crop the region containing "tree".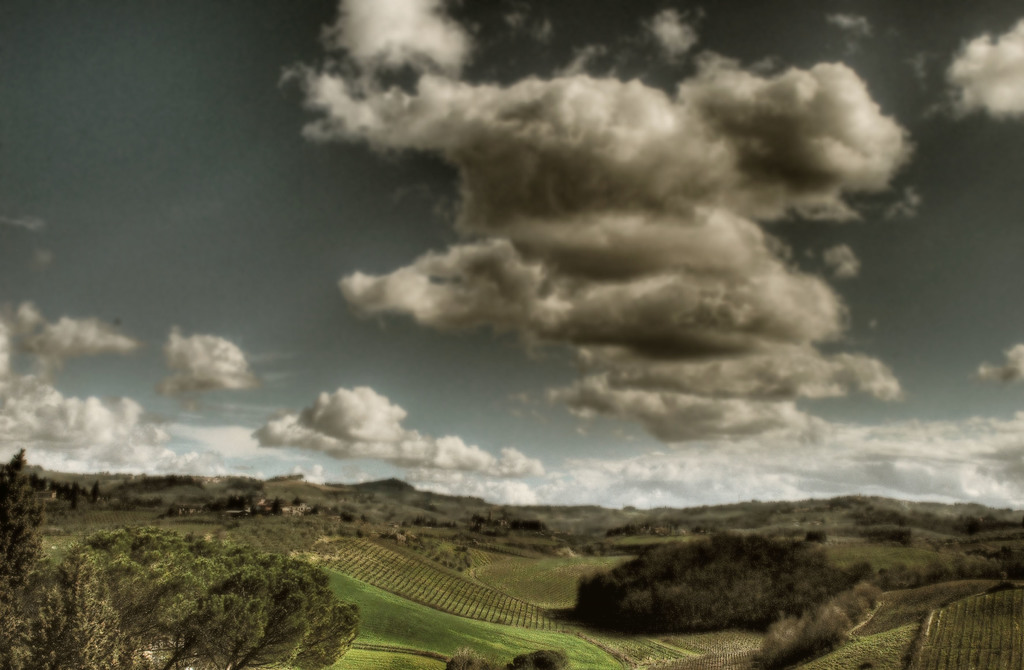
Crop region: <box>806,527,829,546</box>.
